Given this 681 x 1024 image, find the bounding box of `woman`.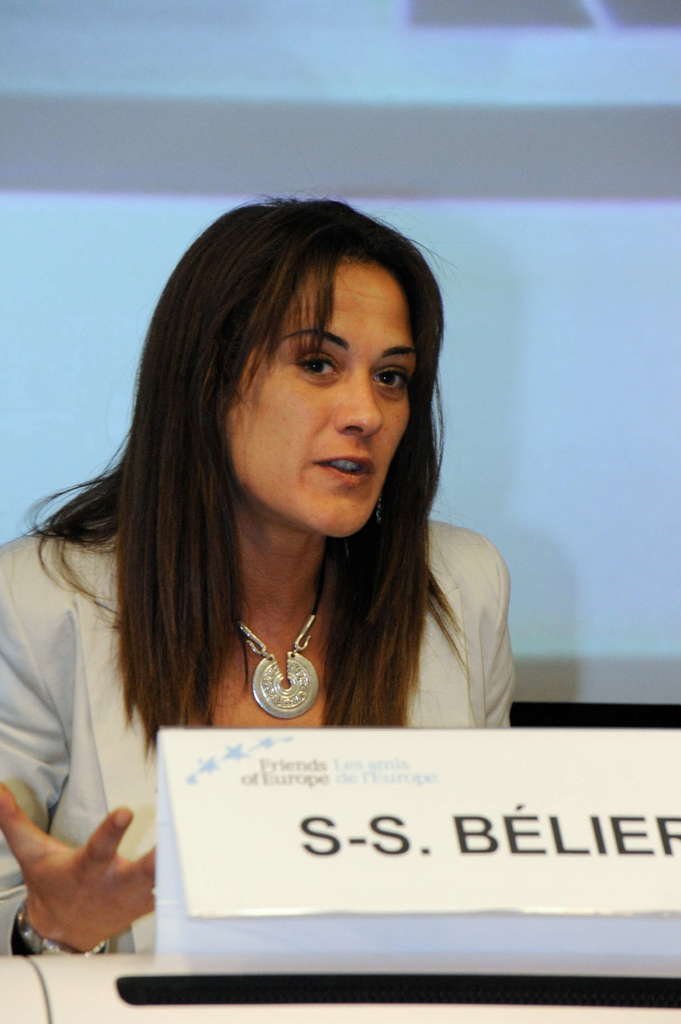
[left=46, top=217, right=543, bottom=882].
